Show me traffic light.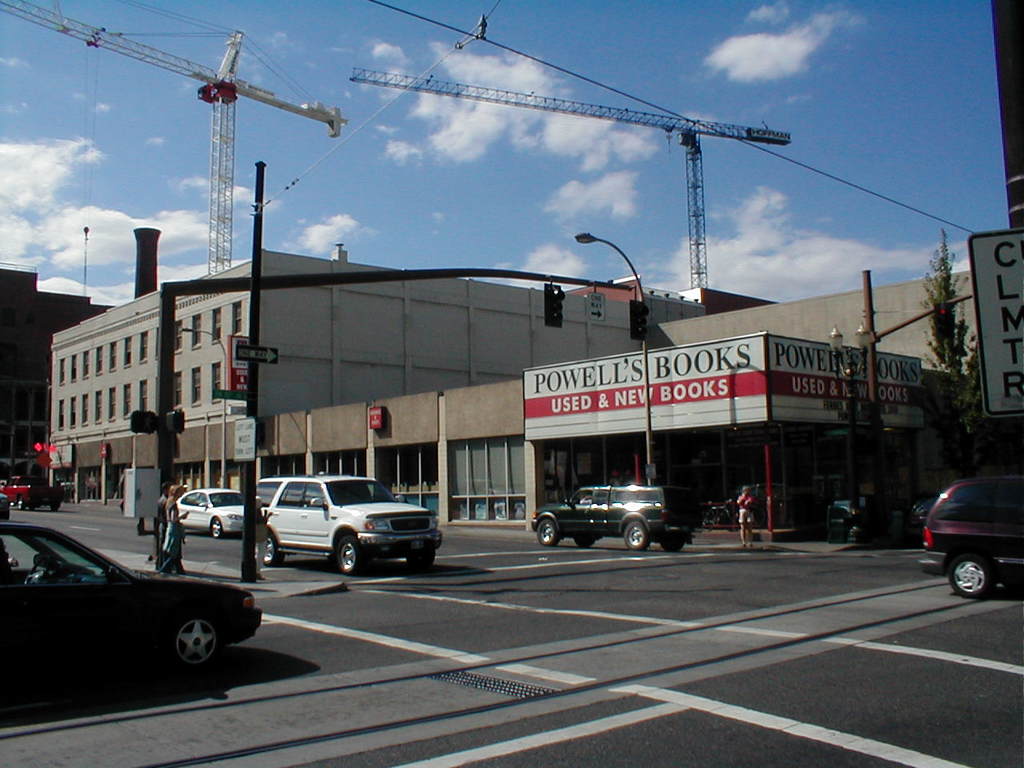
traffic light is here: [x1=163, y1=411, x2=186, y2=435].
